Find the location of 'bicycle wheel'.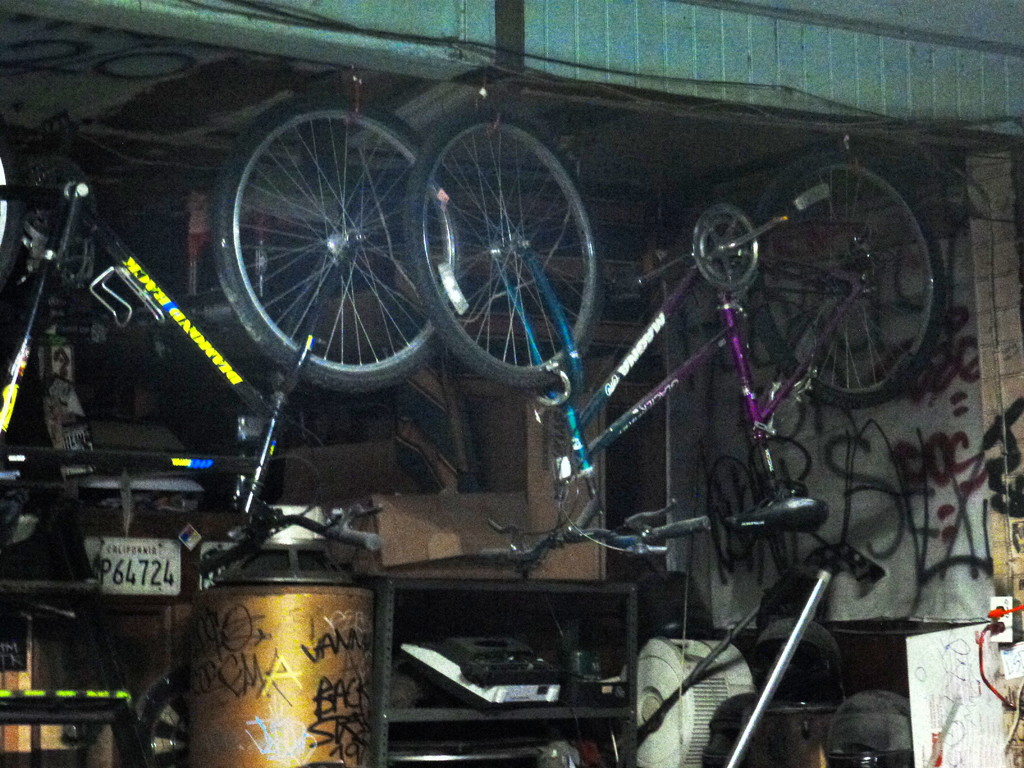
Location: rect(746, 150, 952, 404).
